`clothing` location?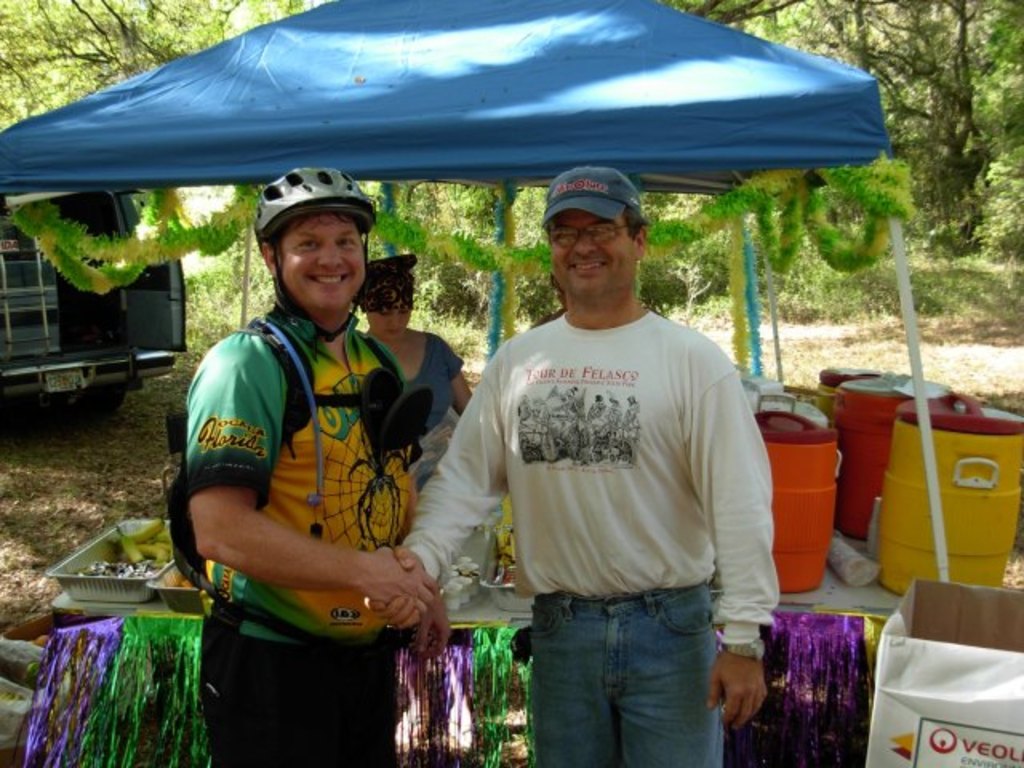
186:298:424:766
